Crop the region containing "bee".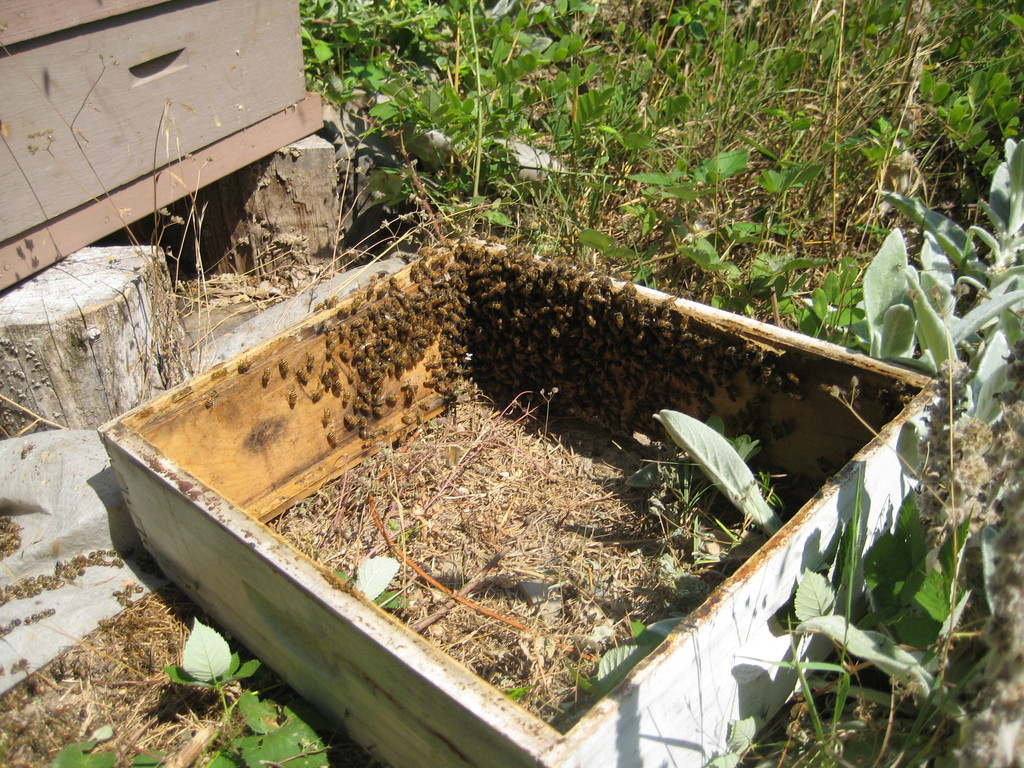
Crop region: <box>420,401,432,414</box>.
